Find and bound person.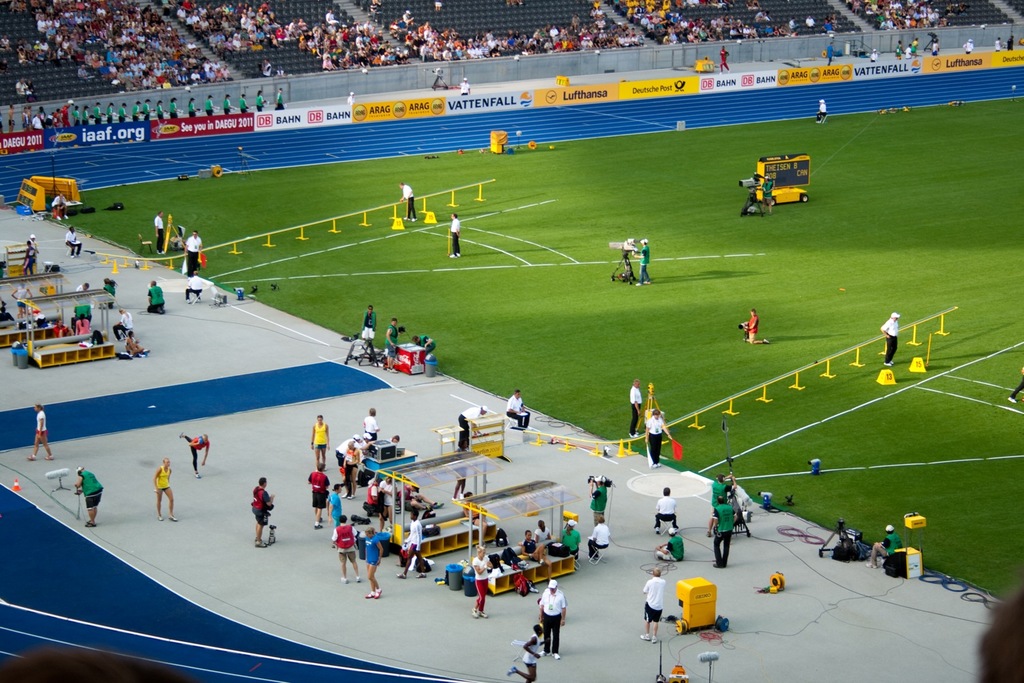
Bound: (x1=184, y1=267, x2=204, y2=304).
